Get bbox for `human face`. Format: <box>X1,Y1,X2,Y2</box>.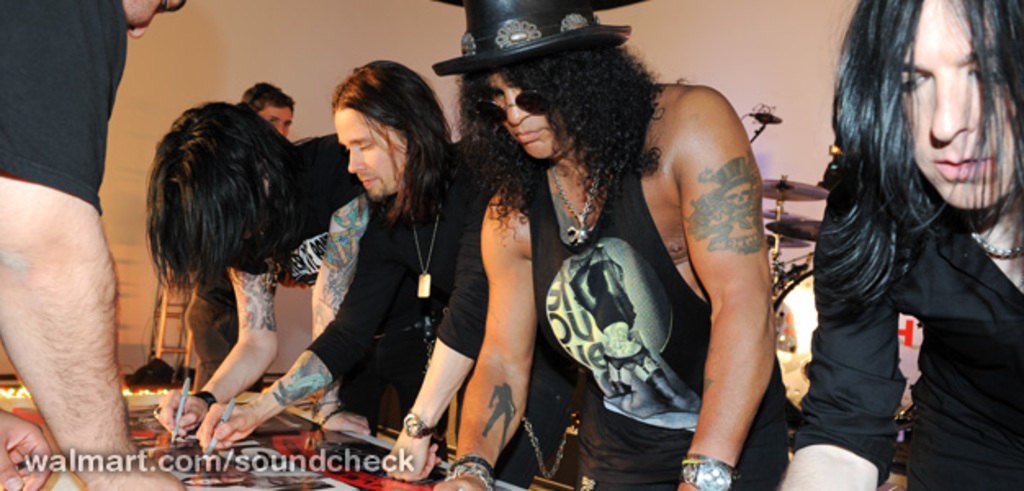
<box>340,106,412,208</box>.
